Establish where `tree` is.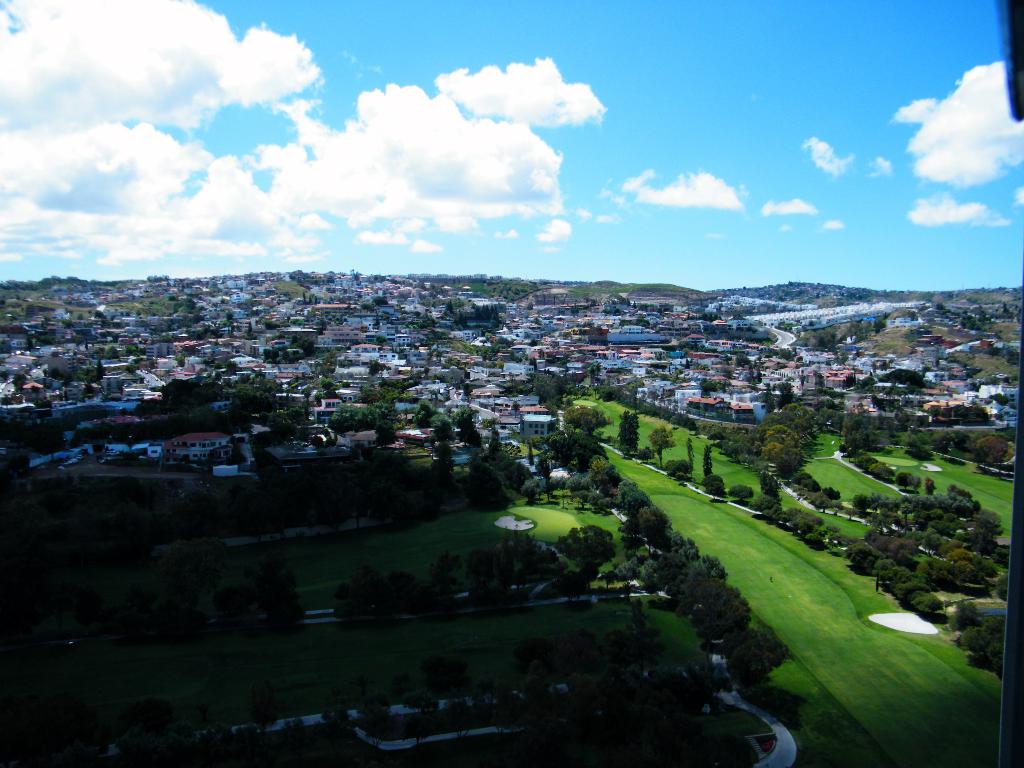
Established at (left=701, top=473, right=724, bottom=500).
